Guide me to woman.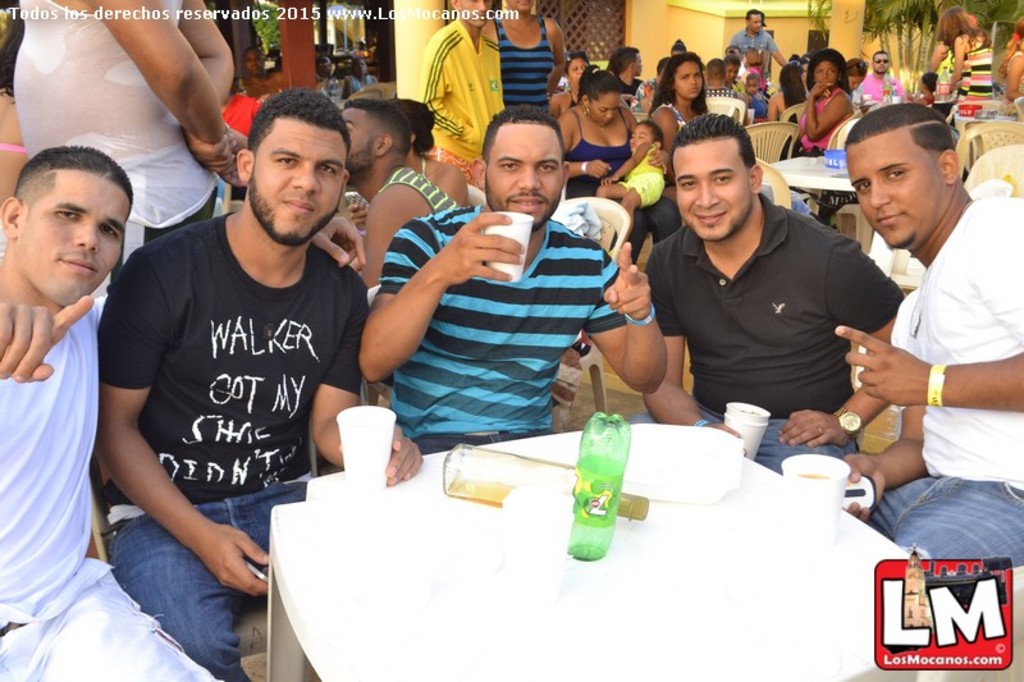
Guidance: locate(933, 10, 997, 115).
